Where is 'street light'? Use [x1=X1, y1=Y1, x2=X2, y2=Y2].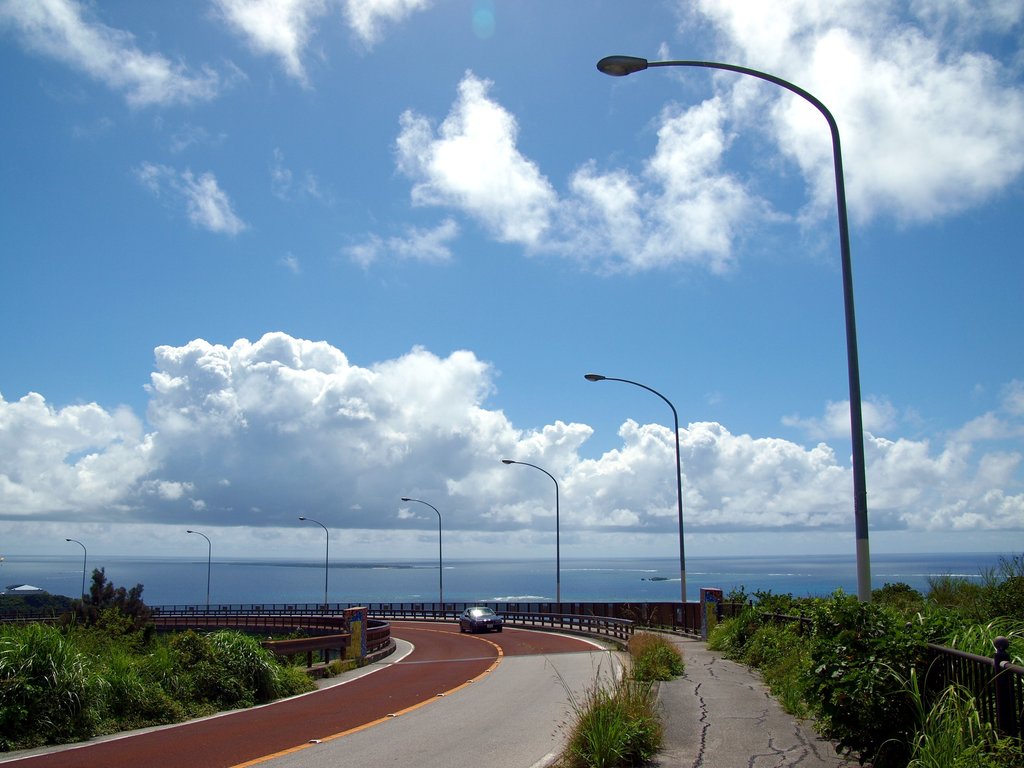
[x1=583, y1=377, x2=684, y2=603].
